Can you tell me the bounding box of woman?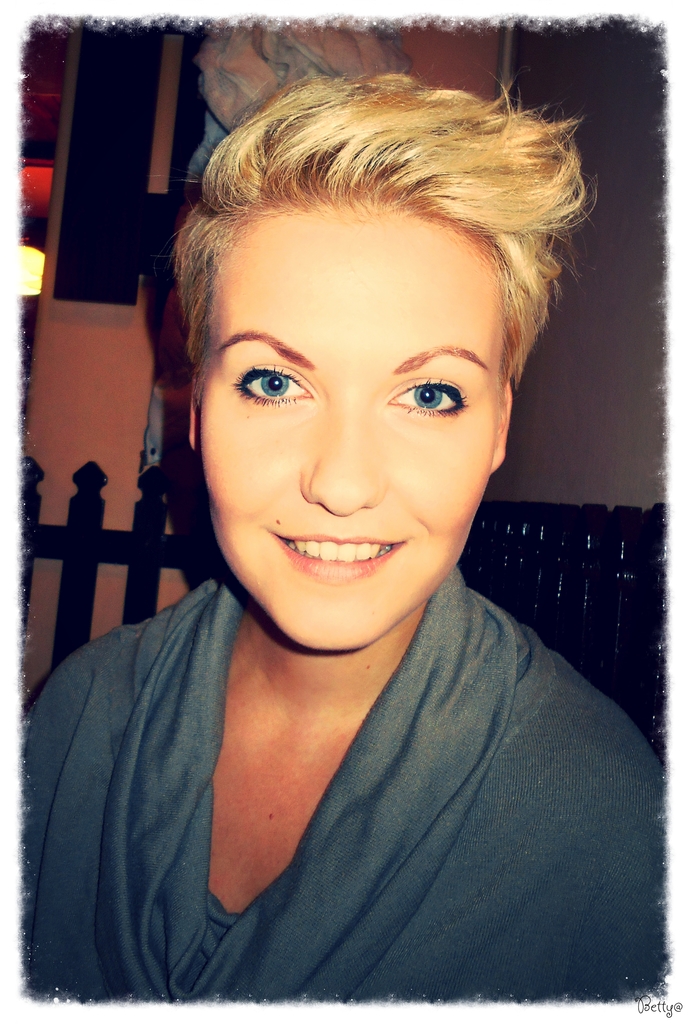
30/59/671/989.
